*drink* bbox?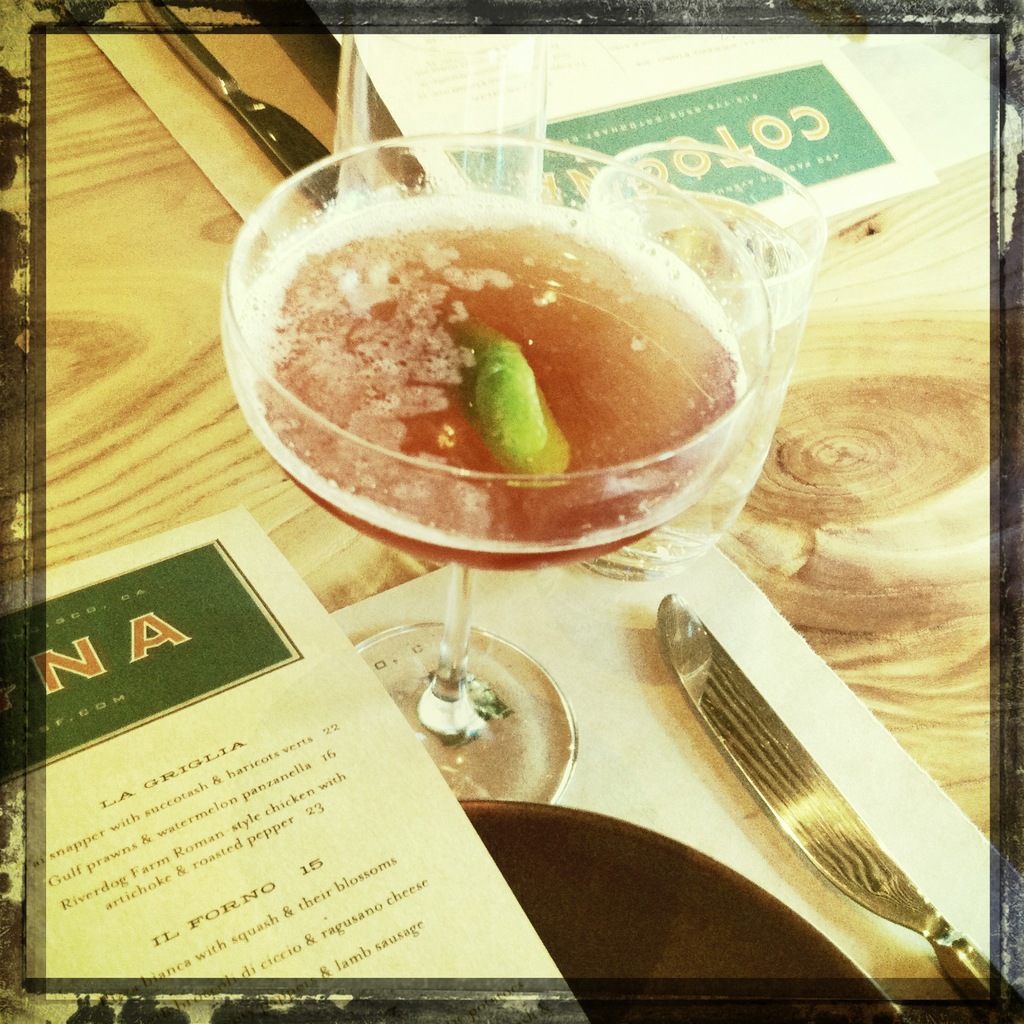
box(210, 152, 805, 627)
